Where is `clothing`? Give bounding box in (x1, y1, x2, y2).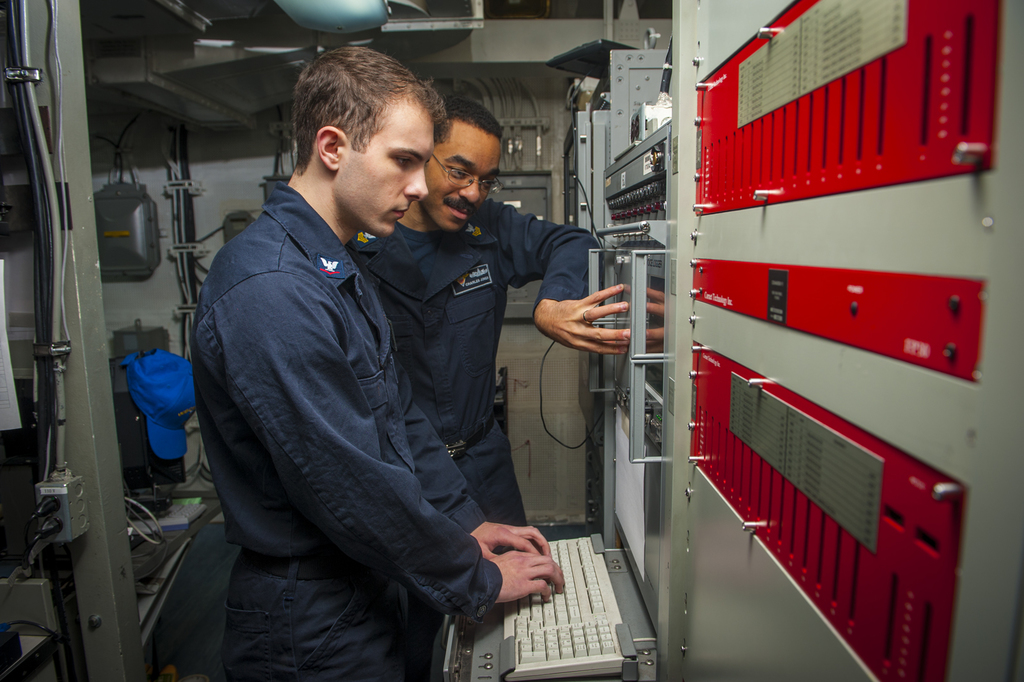
(191, 163, 497, 681).
